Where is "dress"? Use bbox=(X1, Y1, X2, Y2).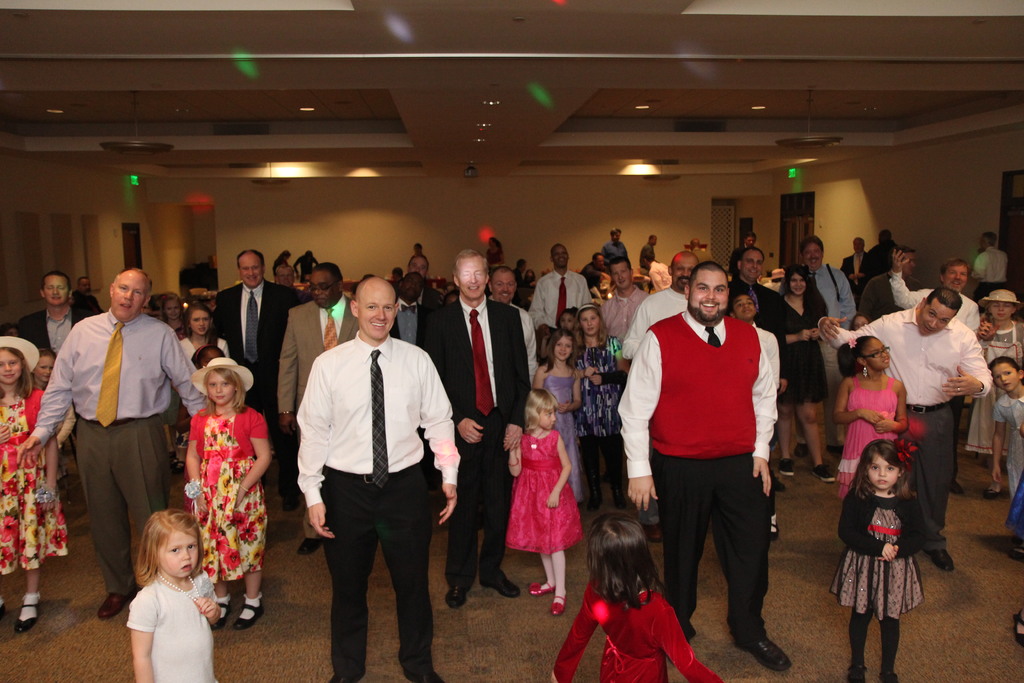
bbox=(991, 395, 1023, 497).
